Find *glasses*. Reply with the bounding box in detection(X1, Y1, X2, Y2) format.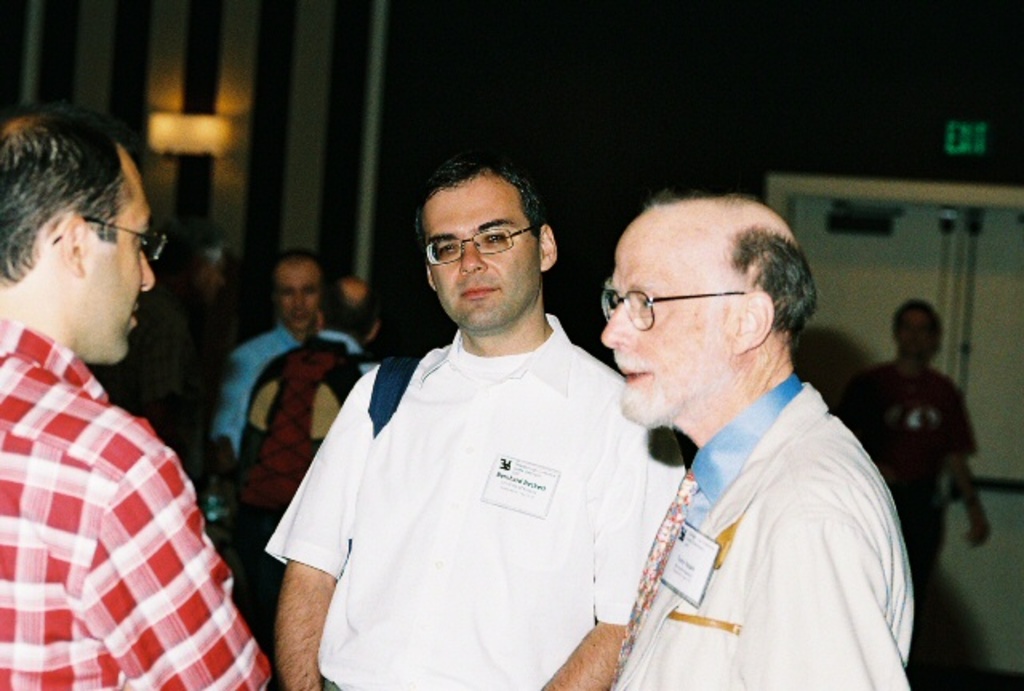
detection(46, 213, 174, 267).
